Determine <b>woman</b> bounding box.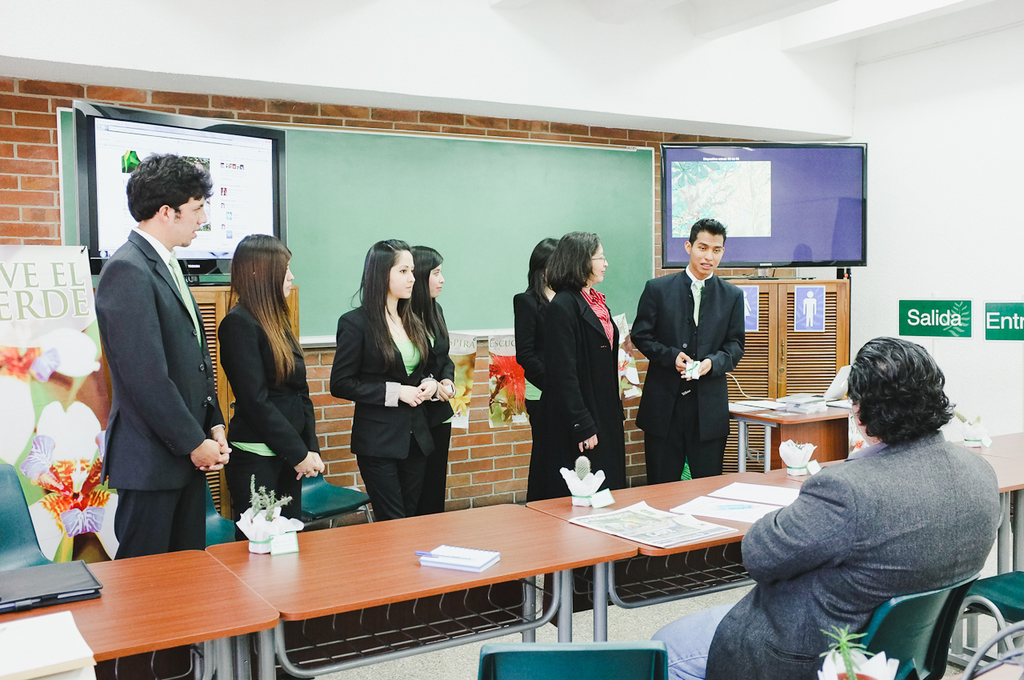
Determined: left=215, top=233, right=327, bottom=543.
